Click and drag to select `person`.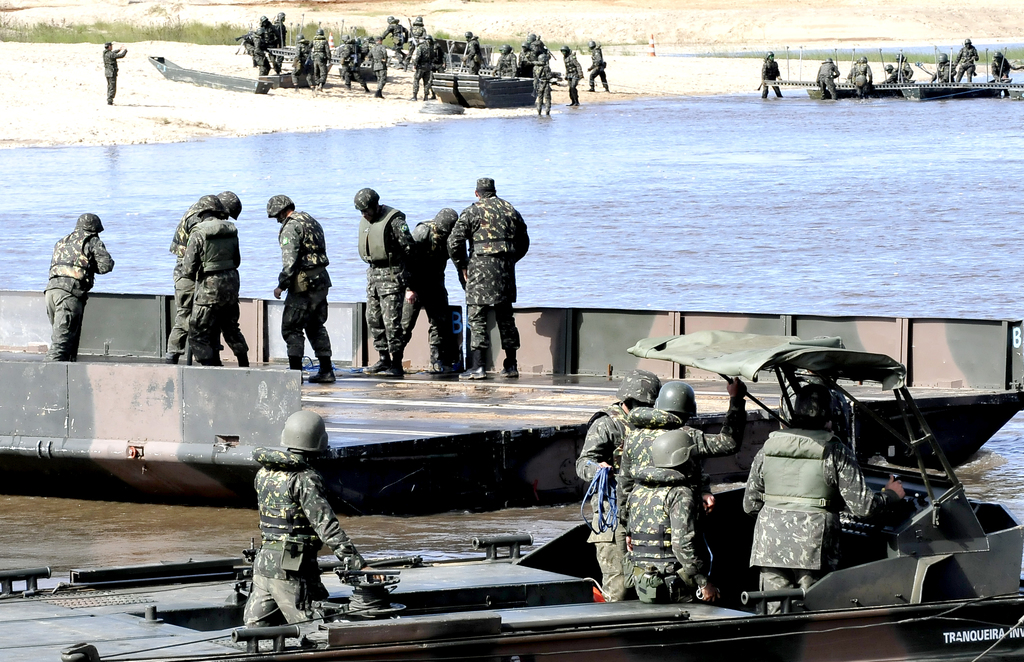
Selection: locate(574, 369, 662, 601).
